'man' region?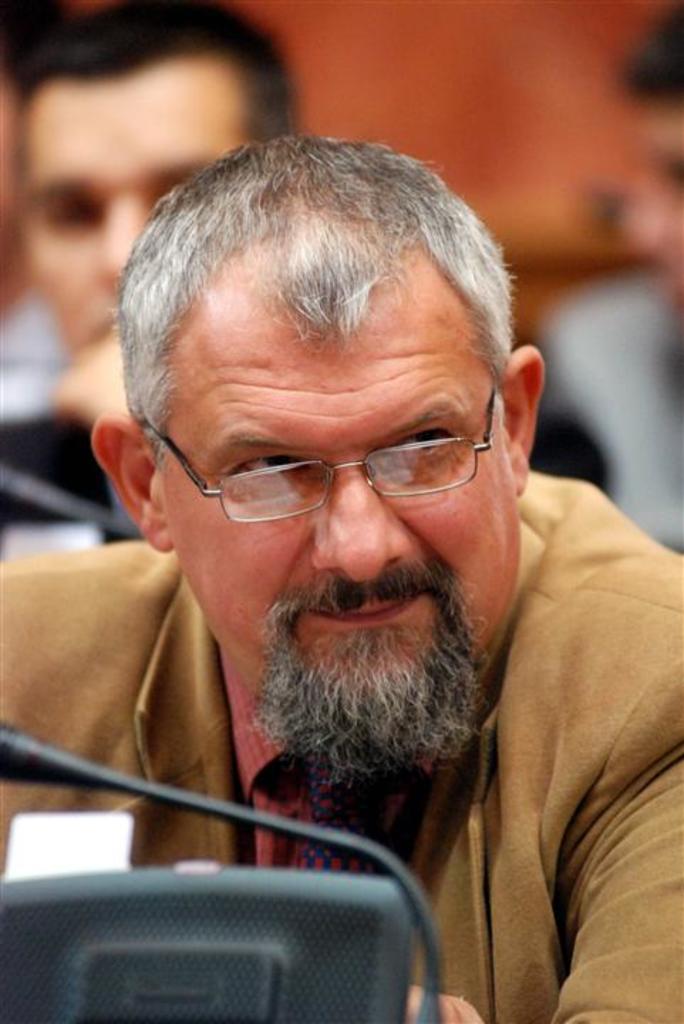
region(14, 60, 670, 994)
